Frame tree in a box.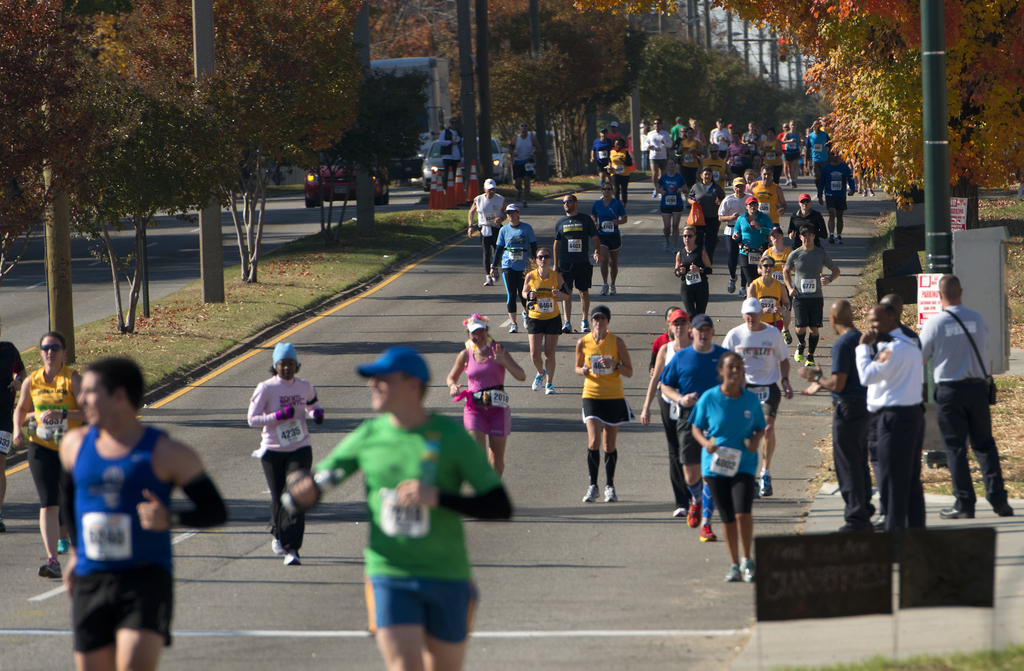
crop(0, 0, 76, 270).
